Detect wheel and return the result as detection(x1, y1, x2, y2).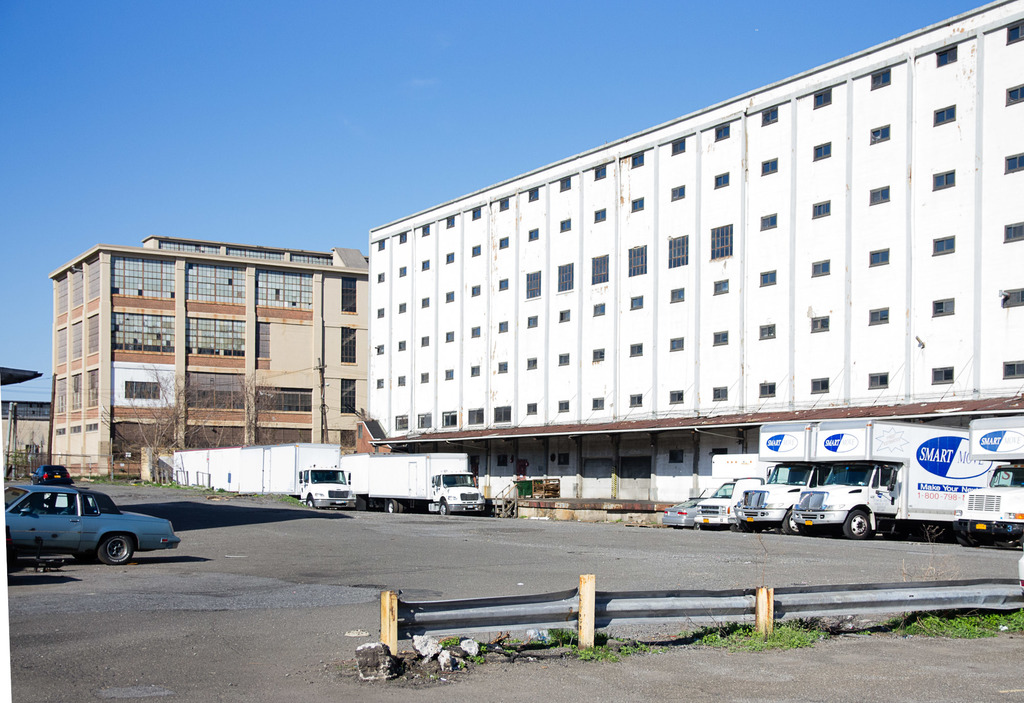
detection(785, 513, 800, 535).
